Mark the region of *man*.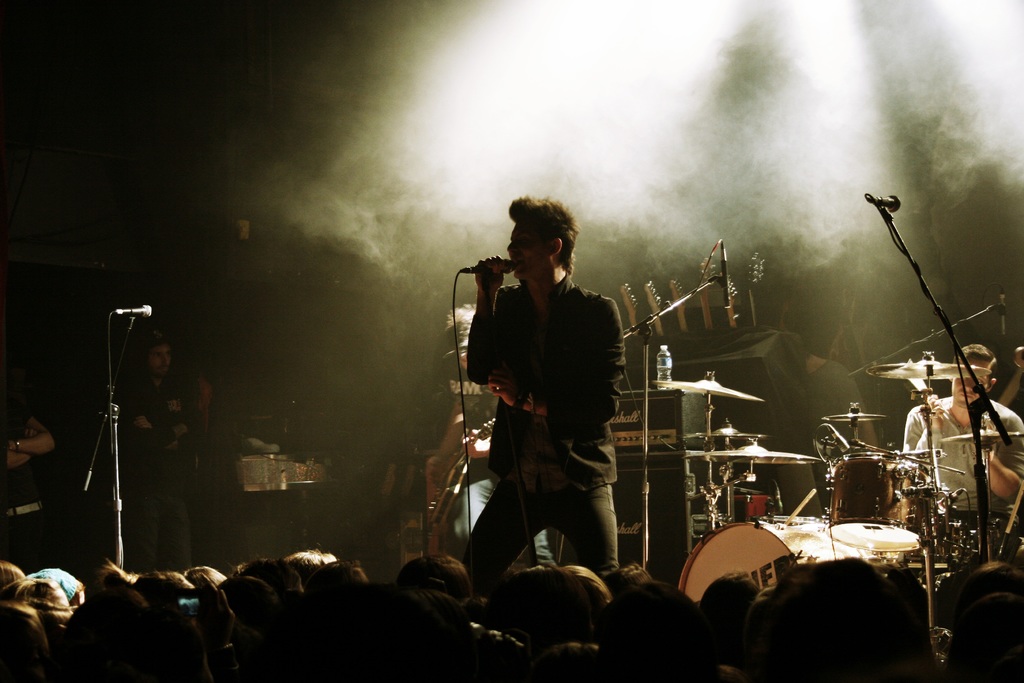
Region: [904, 344, 1023, 559].
